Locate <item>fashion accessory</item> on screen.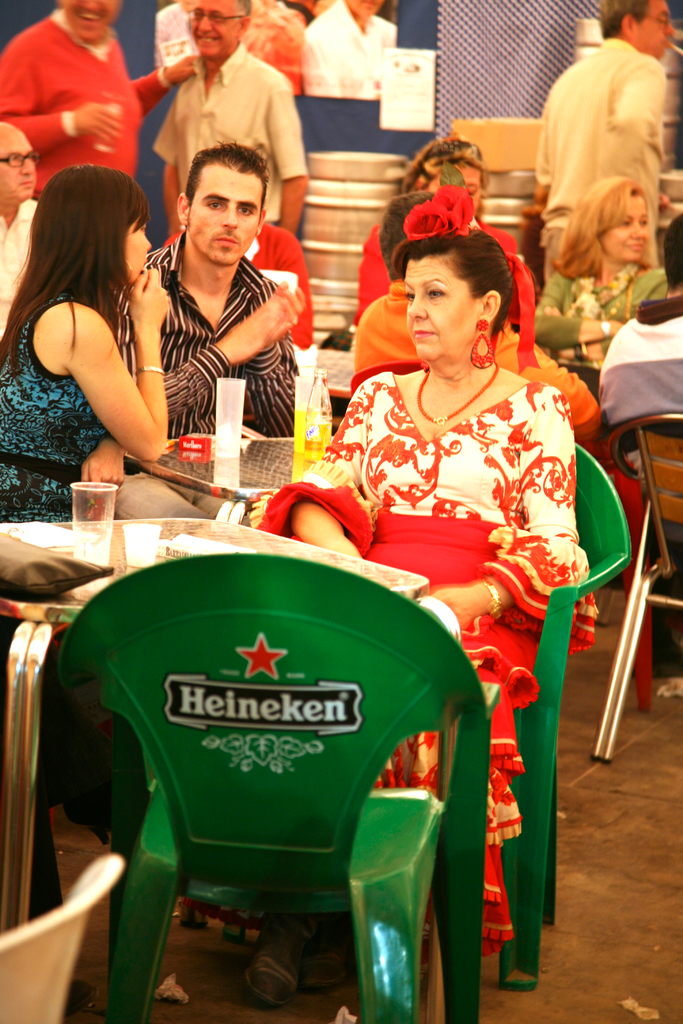
On screen at [left=1, top=148, right=45, bottom=171].
